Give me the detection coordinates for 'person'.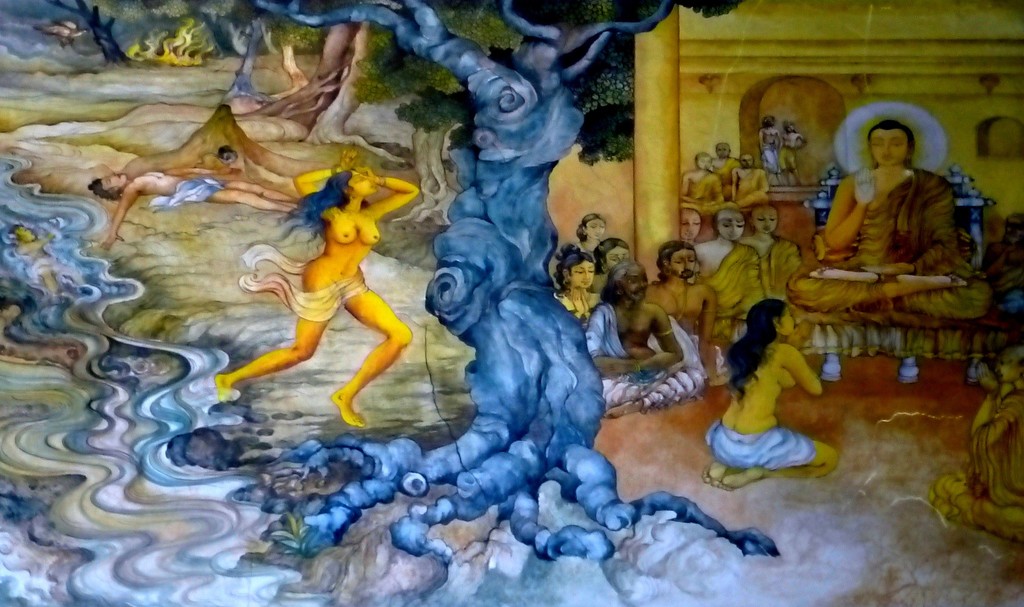
719,292,833,506.
